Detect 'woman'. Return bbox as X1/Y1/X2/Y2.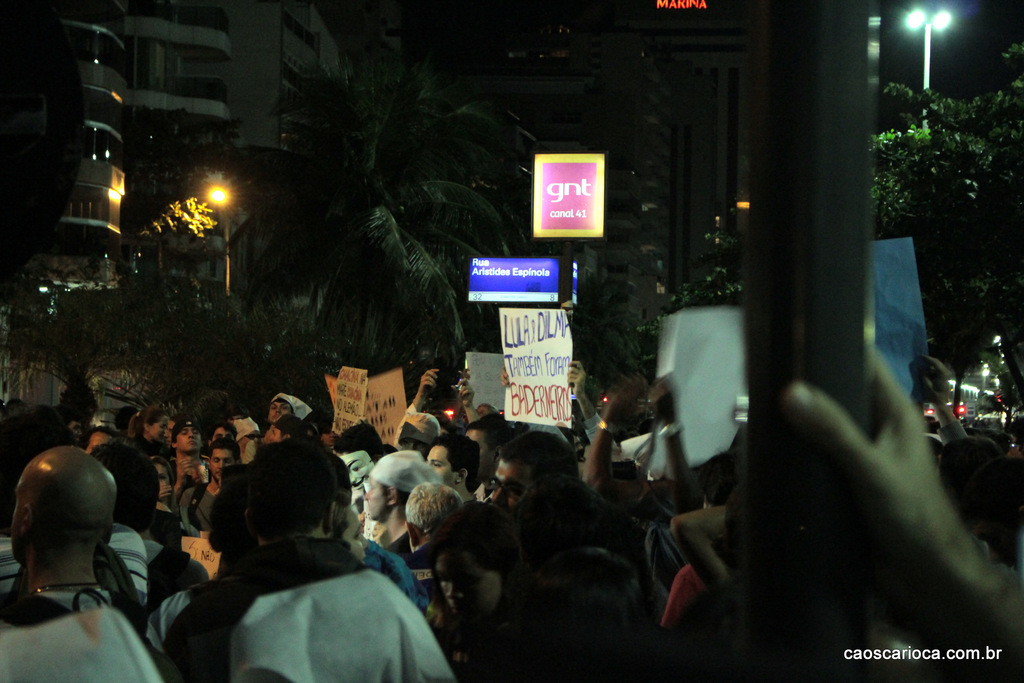
425/491/540/682.
